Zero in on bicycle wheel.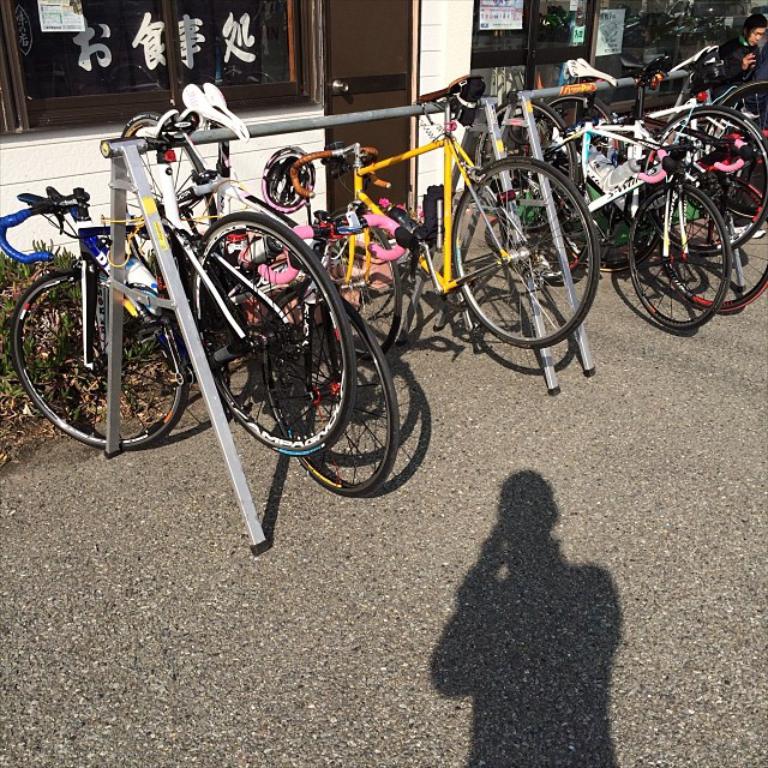
Zeroed in: pyautogui.locateOnScreen(10, 265, 184, 451).
